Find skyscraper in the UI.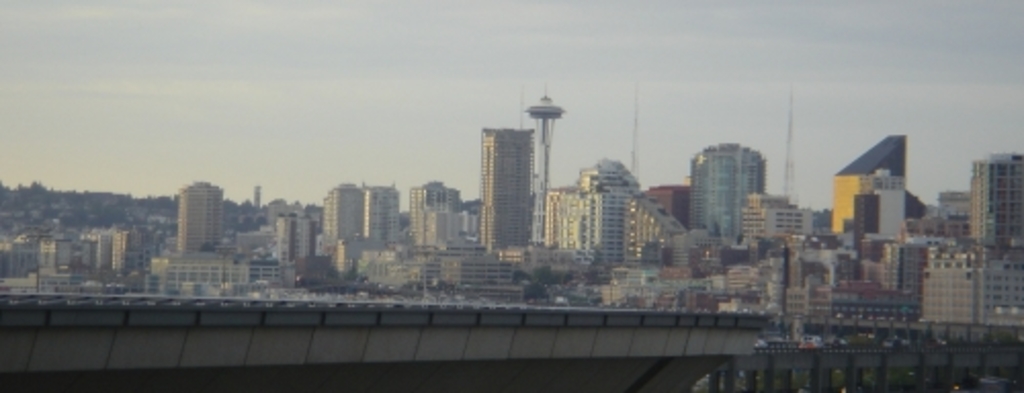
UI element at x1=362, y1=178, x2=403, y2=242.
